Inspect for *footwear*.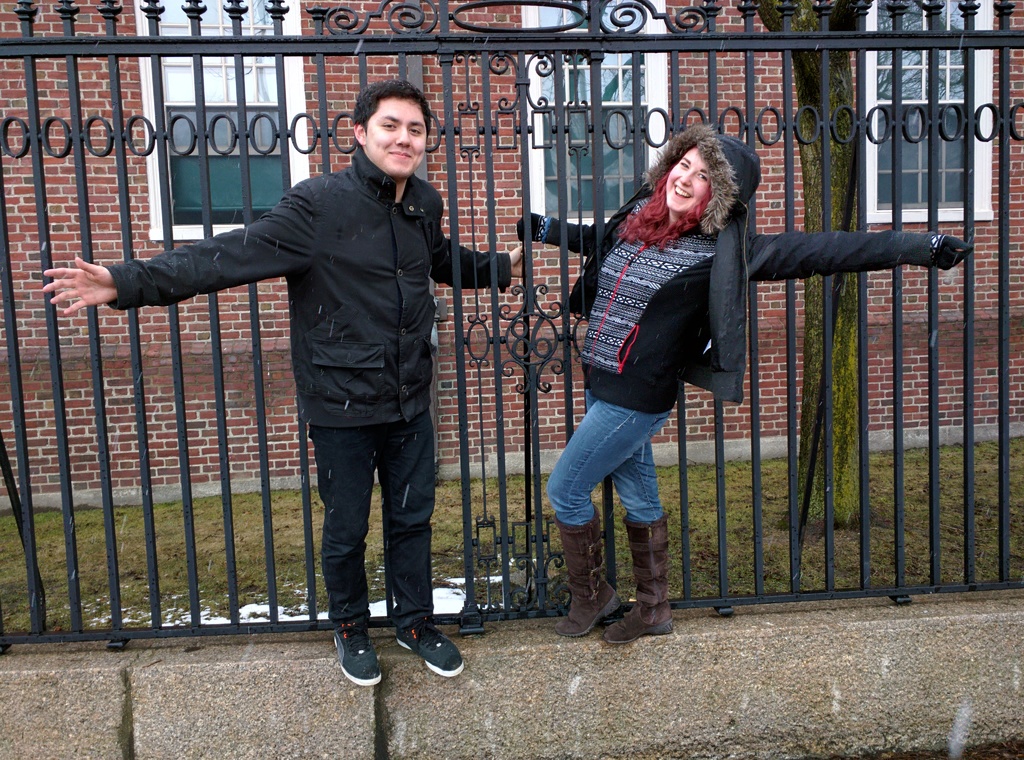
Inspection: rect(604, 513, 680, 647).
